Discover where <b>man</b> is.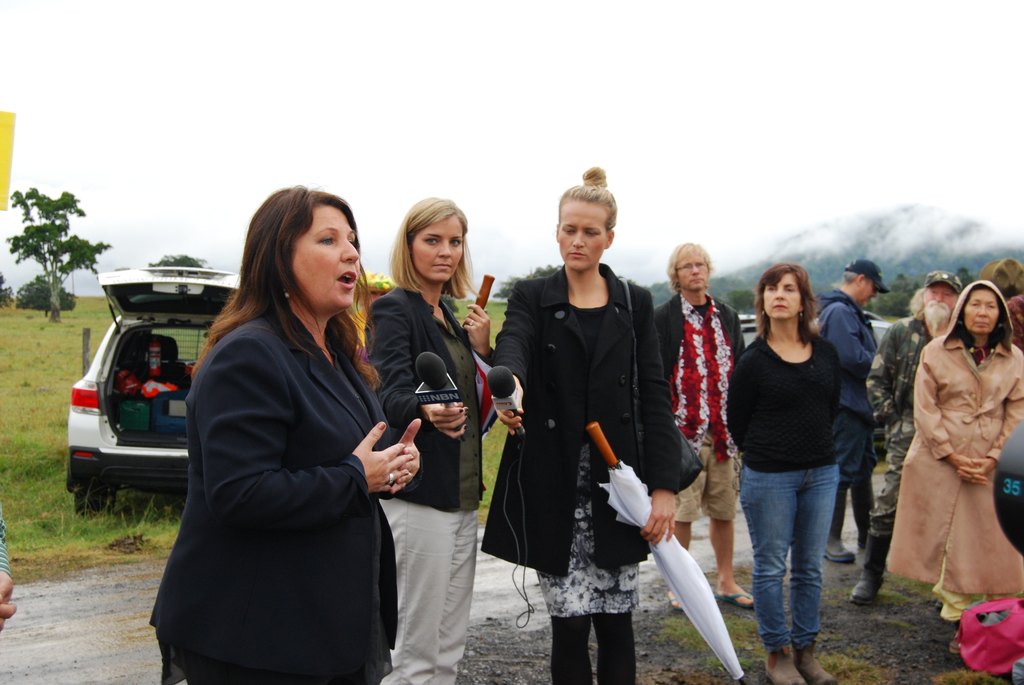
Discovered at BBox(846, 269, 975, 610).
